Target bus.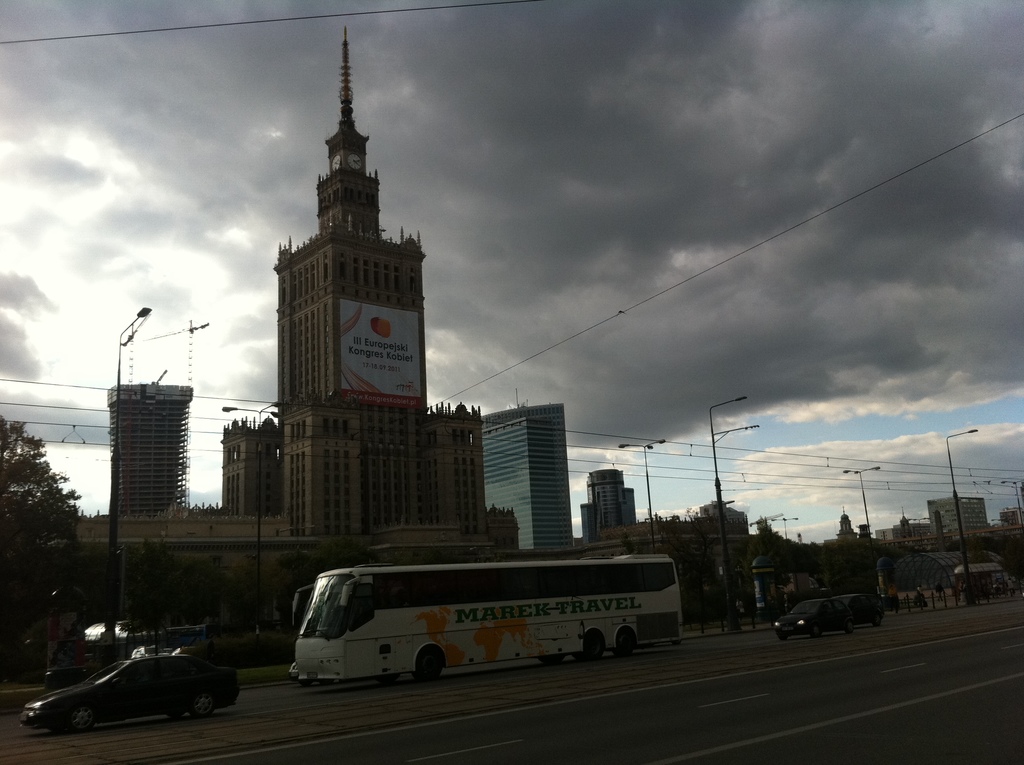
Target region: 290/552/685/684.
